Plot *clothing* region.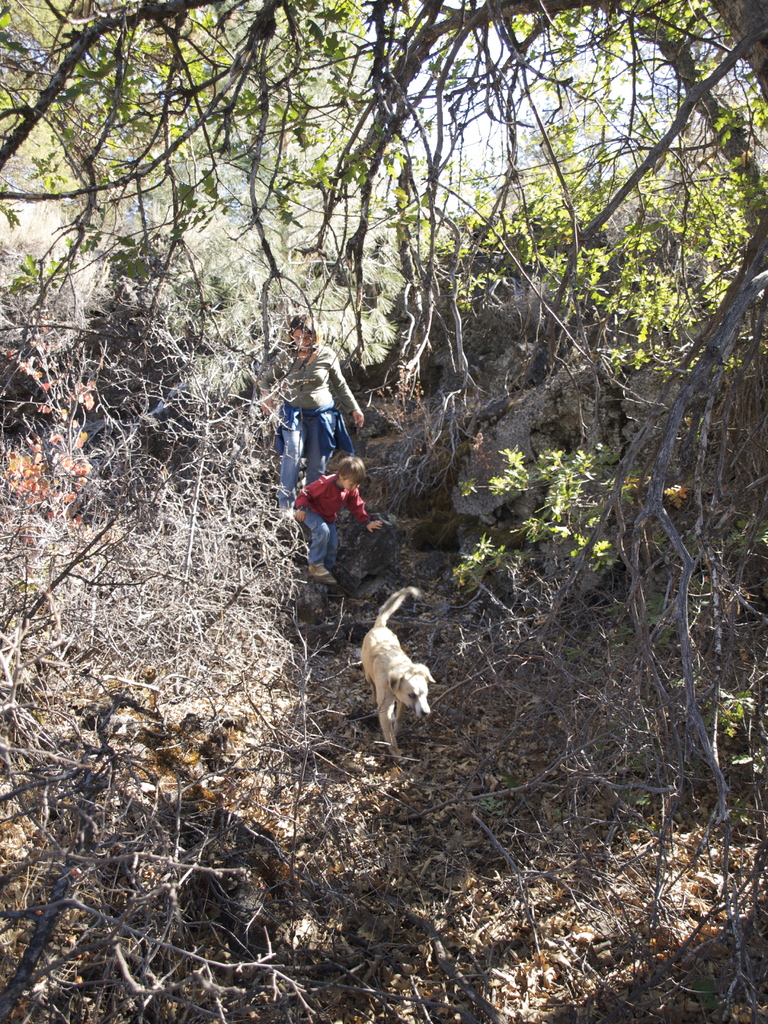
Plotted at crop(289, 478, 359, 571).
